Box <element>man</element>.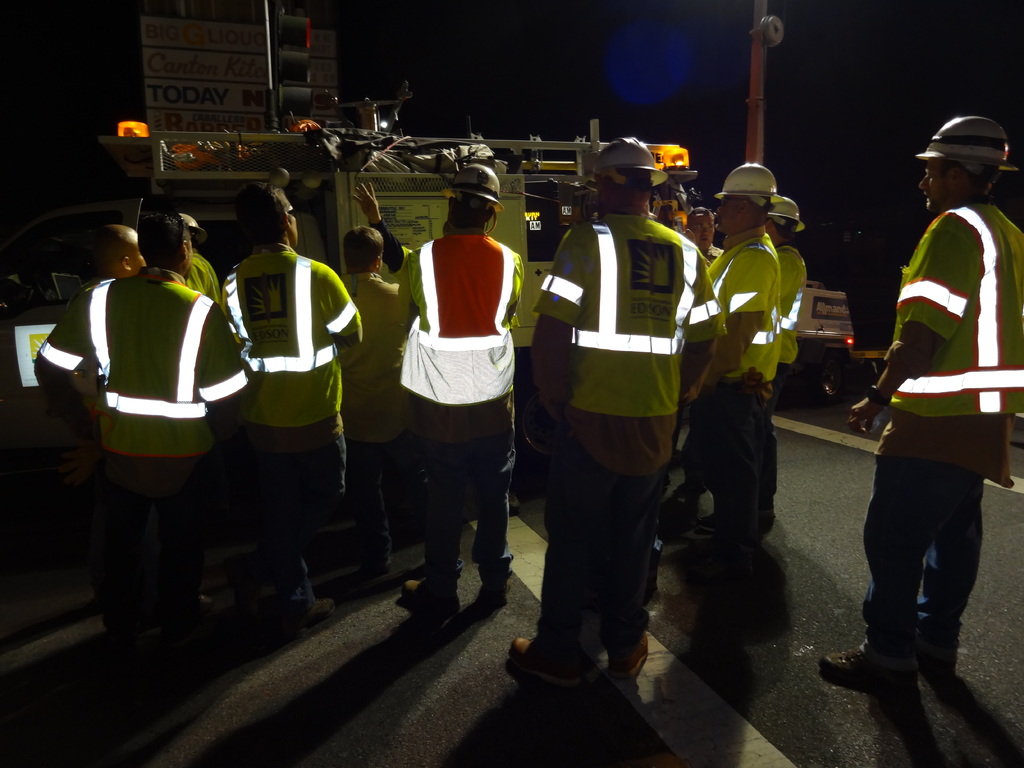
335,225,401,595.
